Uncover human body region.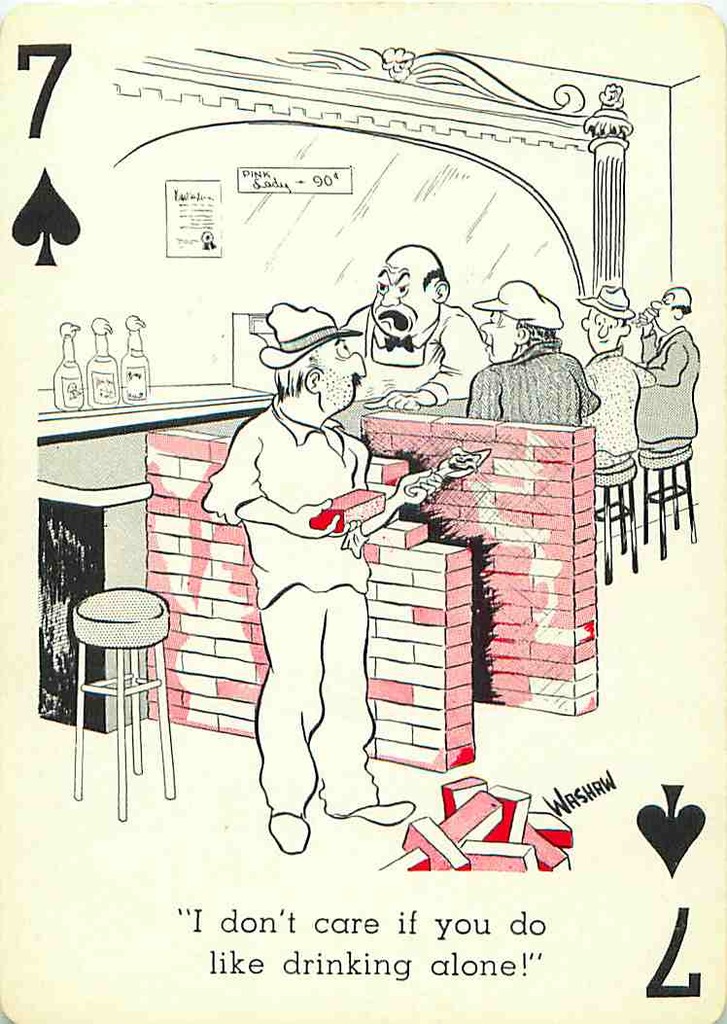
Uncovered: 467:354:601:422.
